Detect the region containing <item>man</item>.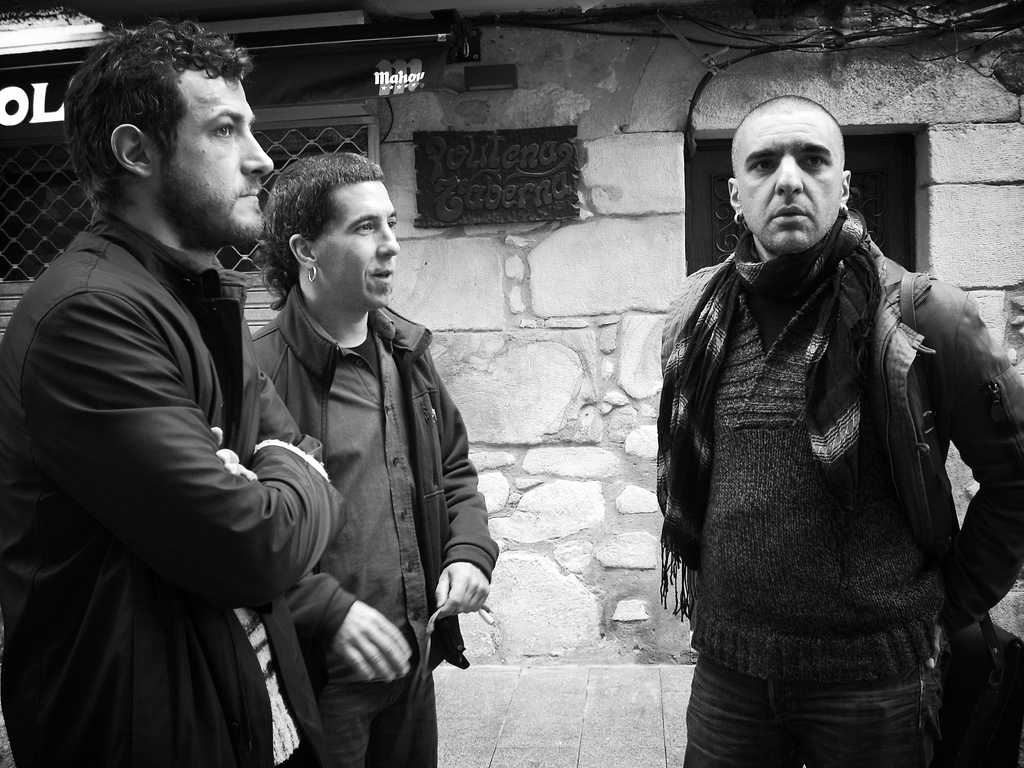
(x1=0, y1=19, x2=348, y2=767).
